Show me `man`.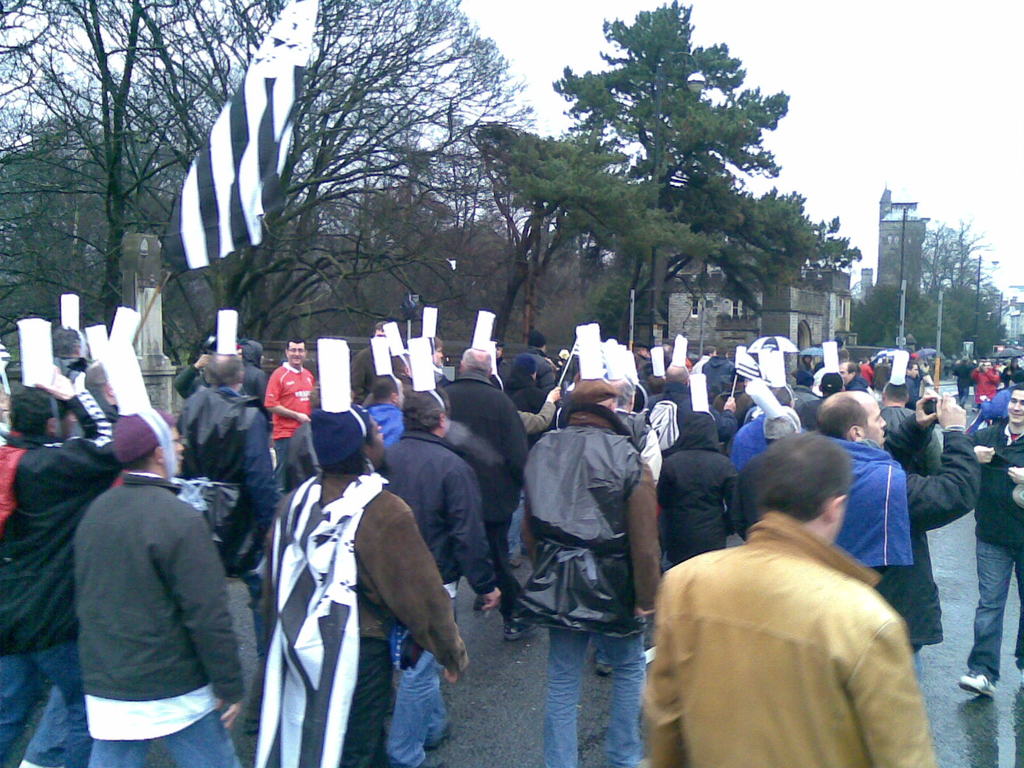
`man` is here: {"x1": 966, "y1": 386, "x2": 1023, "y2": 701}.
